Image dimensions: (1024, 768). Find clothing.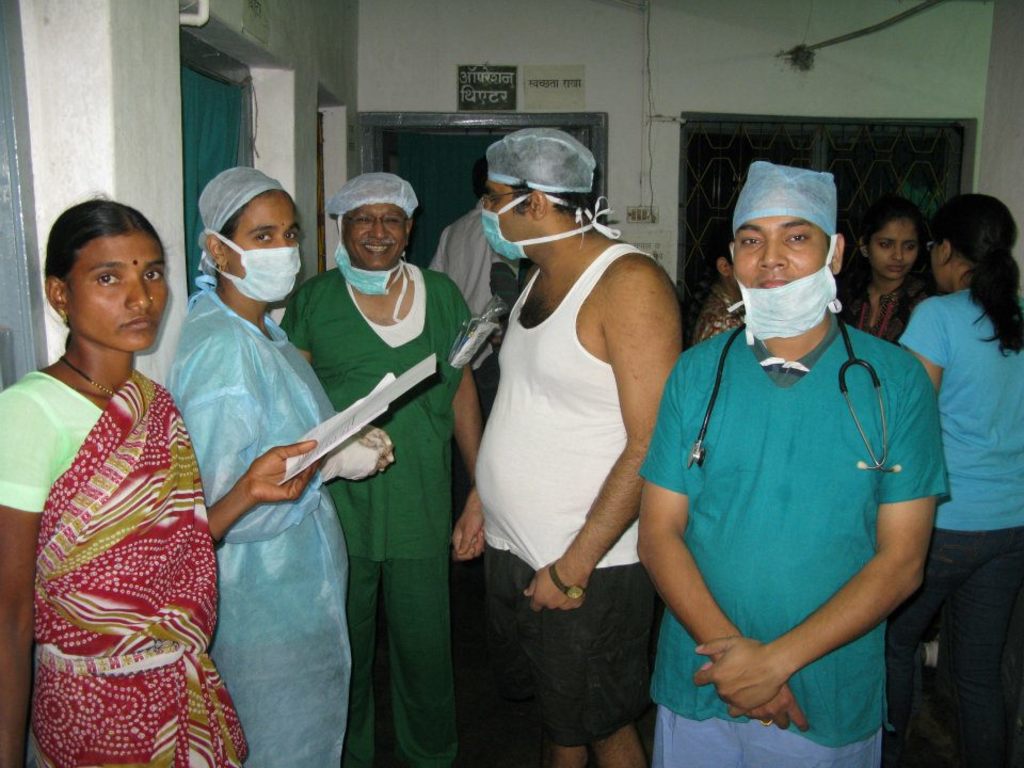
<region>880, 284, 1023, 765</region>.
